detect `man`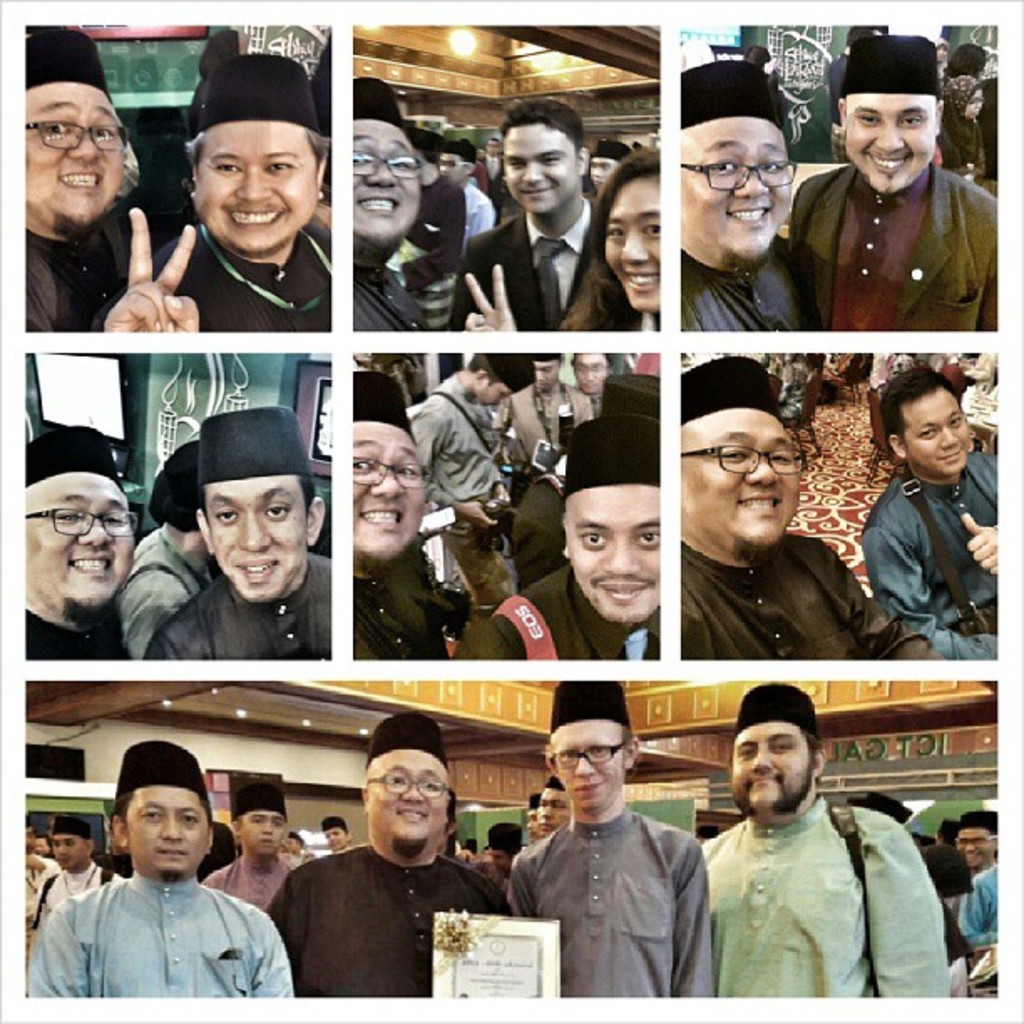
<region>407, 353, 535, 656</region>
